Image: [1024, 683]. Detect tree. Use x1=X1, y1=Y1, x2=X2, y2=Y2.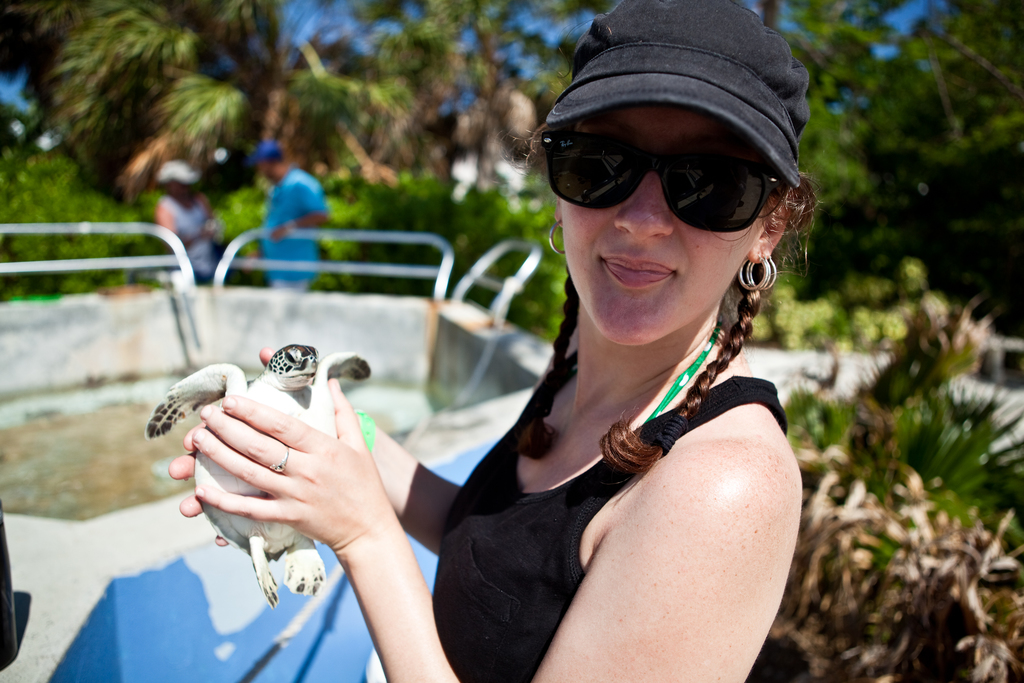
x1=362, y1=0, x2=577, y2=199.
